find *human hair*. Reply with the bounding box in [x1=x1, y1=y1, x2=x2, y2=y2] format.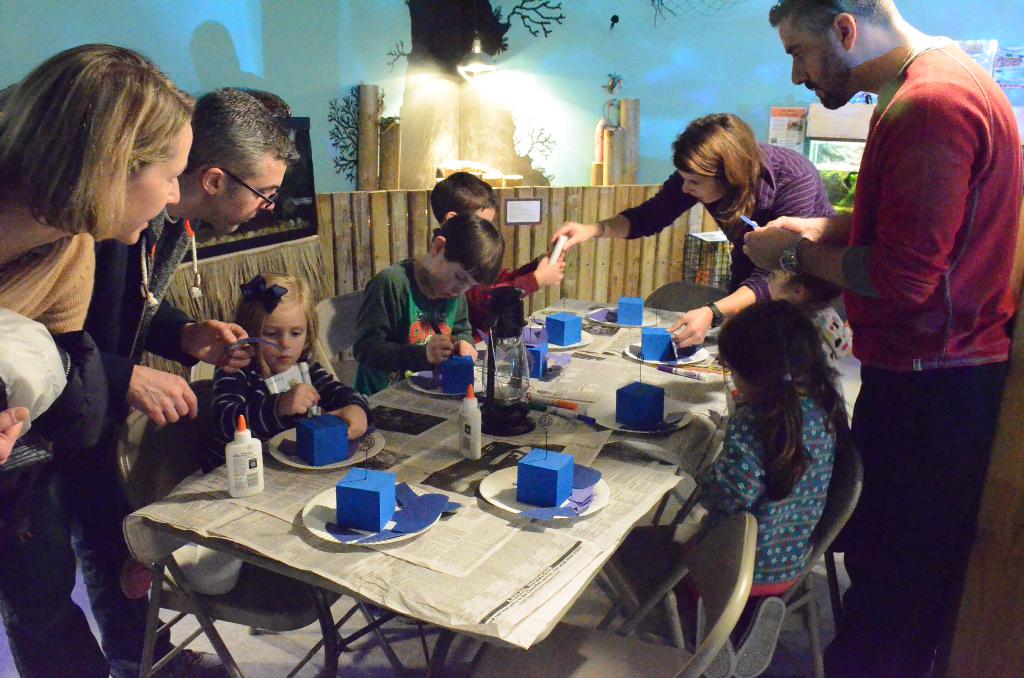
[x1=0, y1=44, x2=191, y2=236].
